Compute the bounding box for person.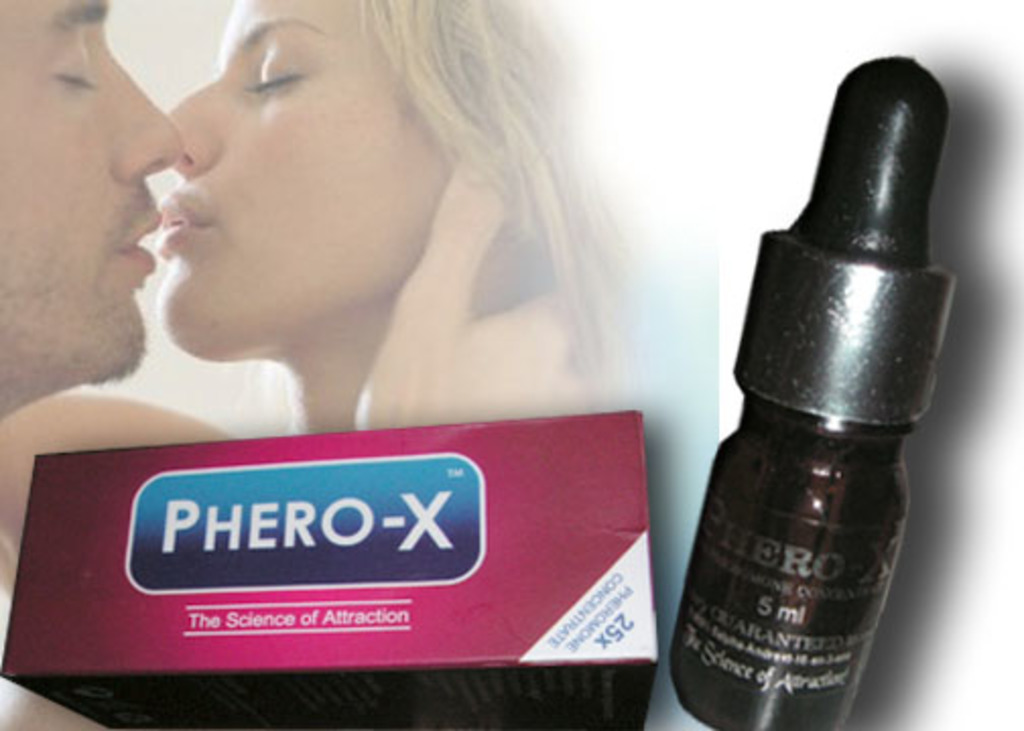
bbox=[152, 0, 583, 441].
